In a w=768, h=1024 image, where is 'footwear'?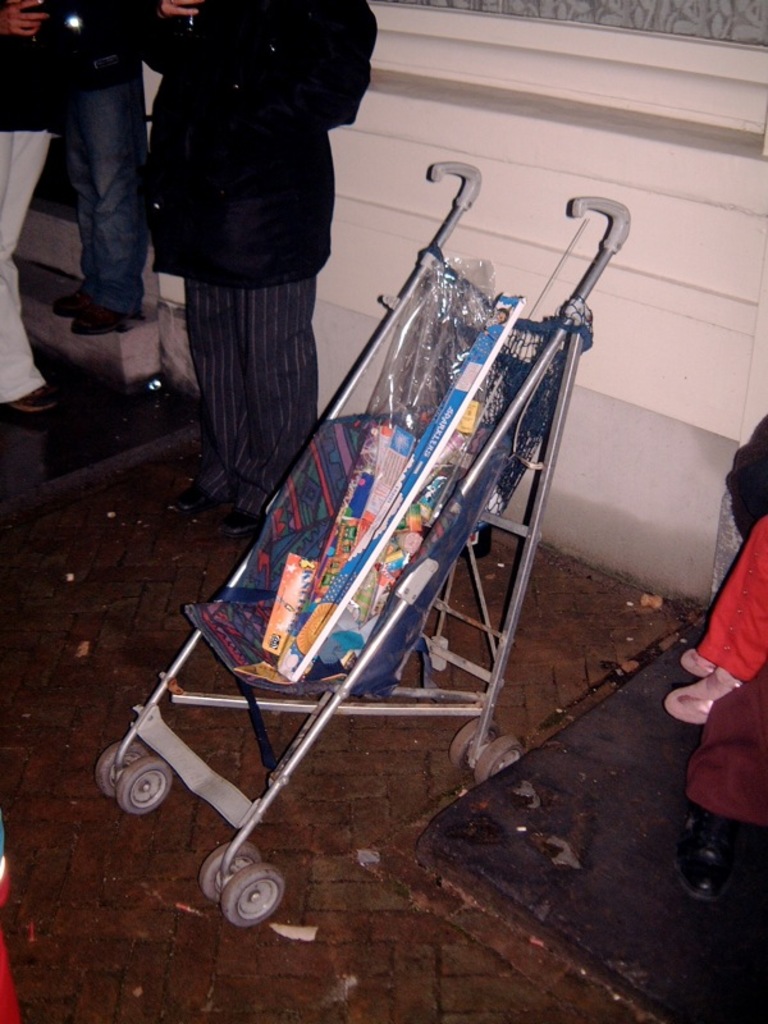
crop(680, 818, 740, 906).
